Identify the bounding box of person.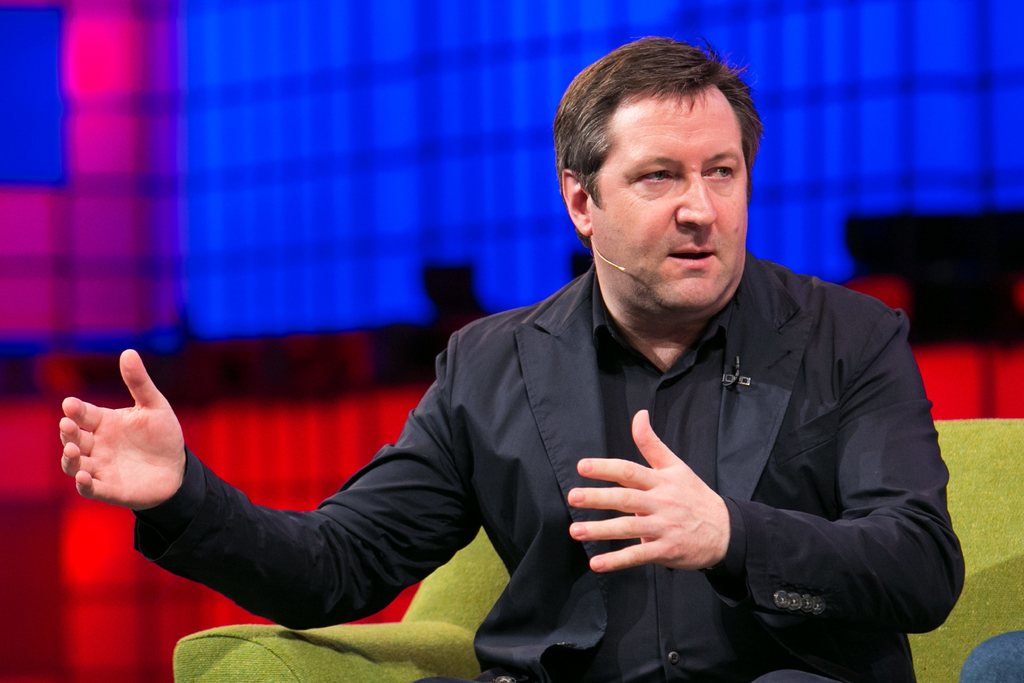
BBox(142, 65, 938, 670).
